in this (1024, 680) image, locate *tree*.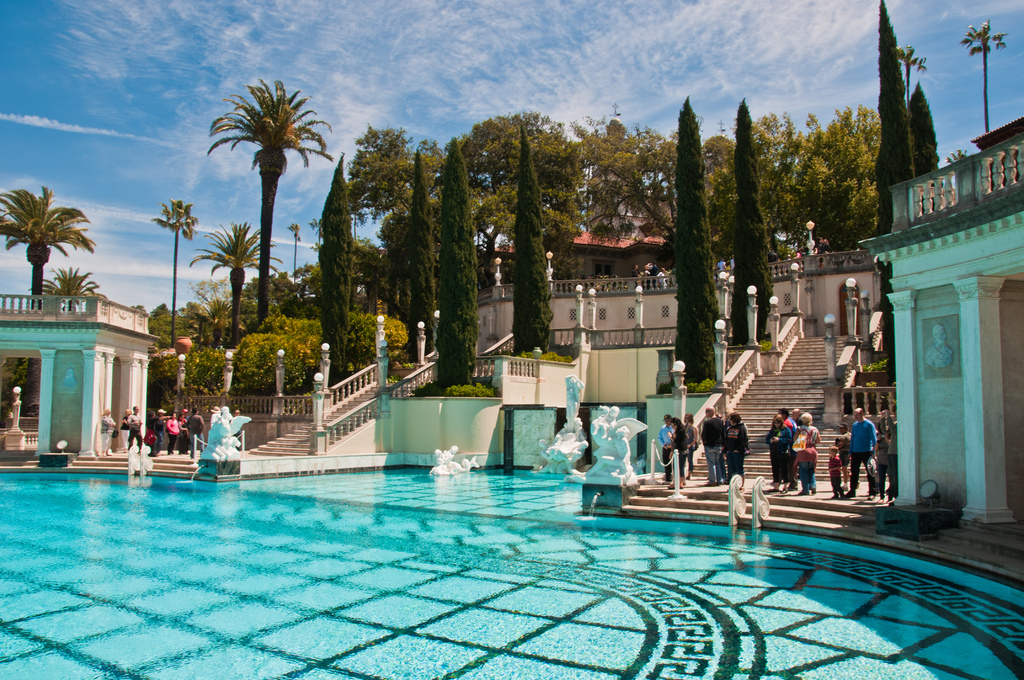
Bounding box: Rect(909, 82, 943, 173).
